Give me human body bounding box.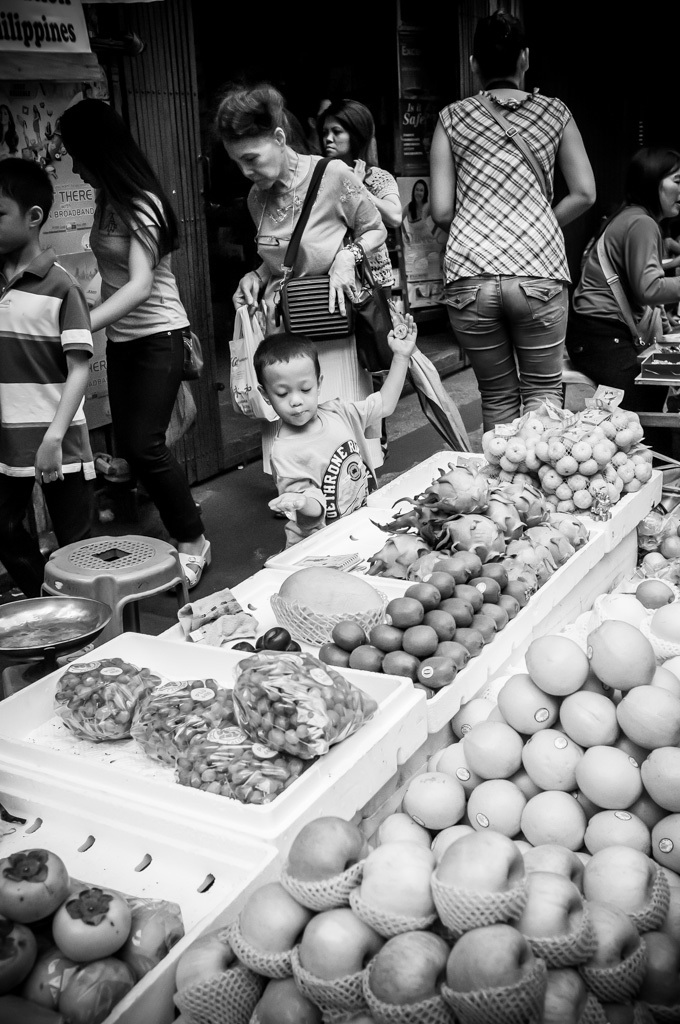
bbox(432, 18, 595, 435).
